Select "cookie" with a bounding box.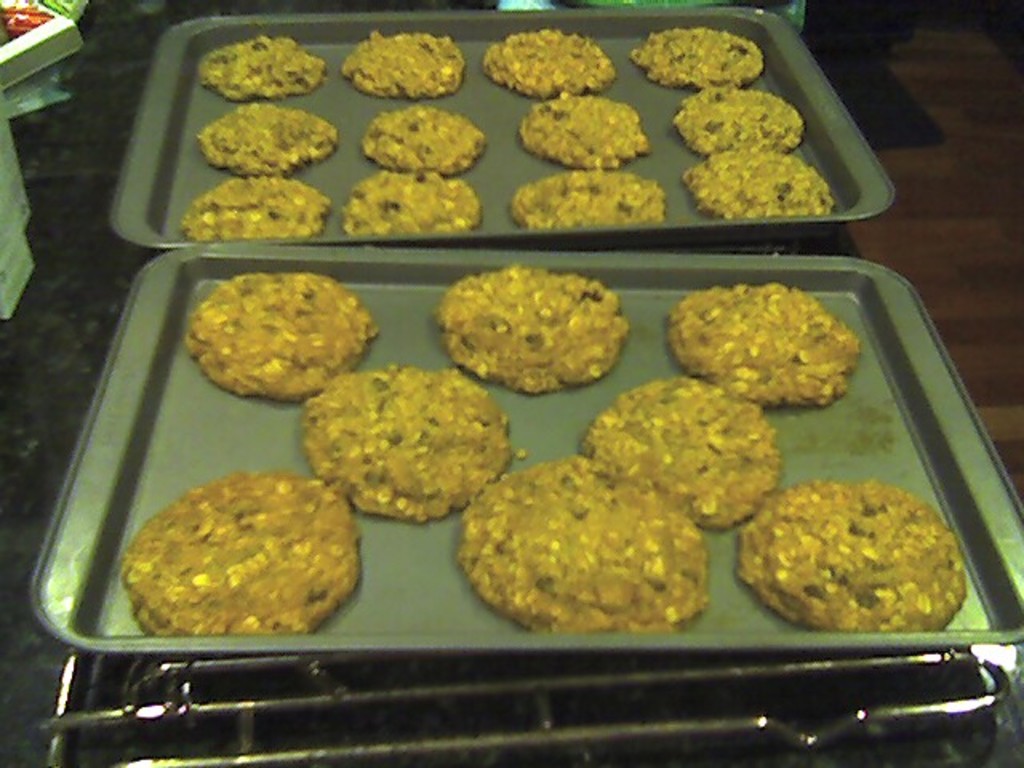
l=302, t=358, r=512, b=523.
